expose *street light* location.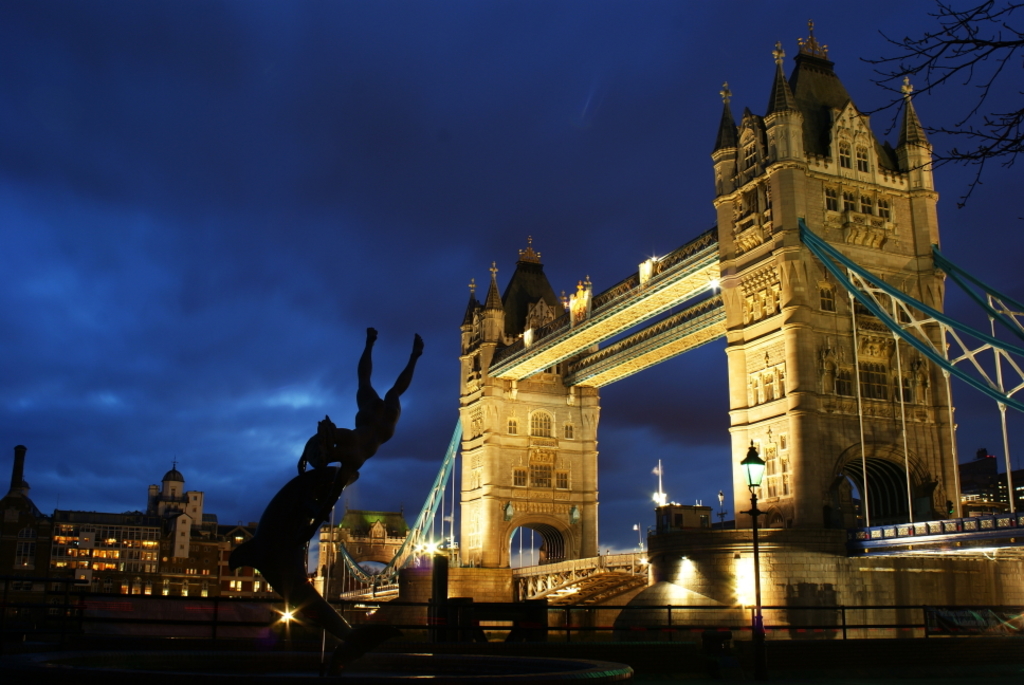
Exposed at [653, 453, 665, 508].
